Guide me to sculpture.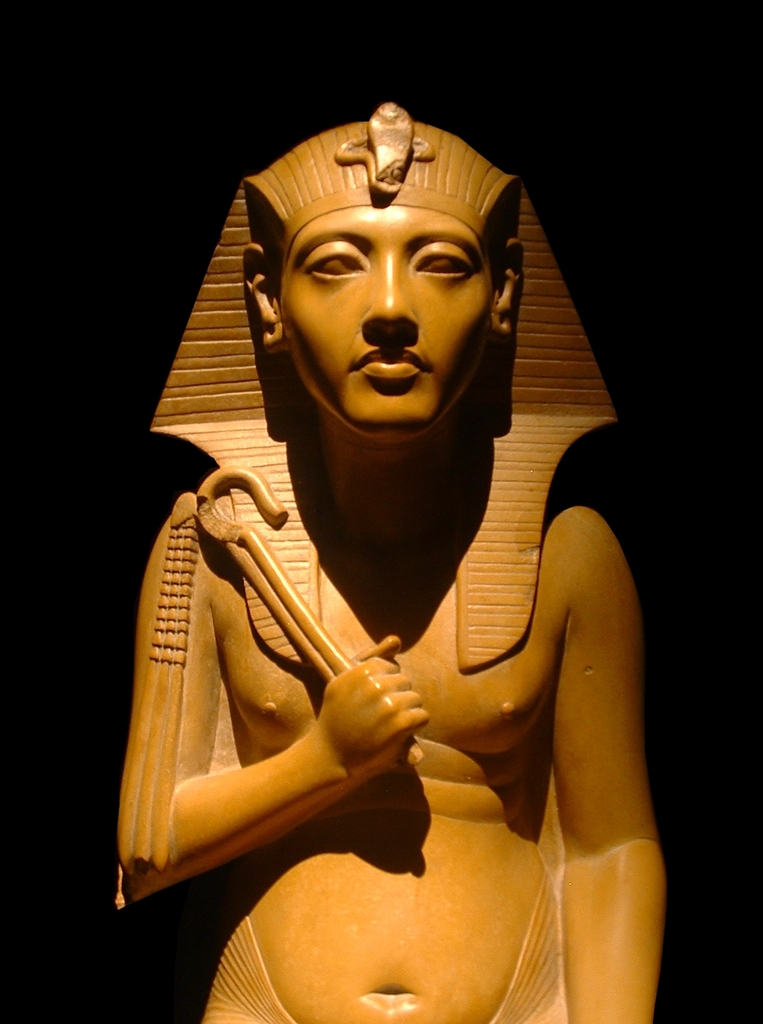
Guidance: [111, 135, 669, 1023].
